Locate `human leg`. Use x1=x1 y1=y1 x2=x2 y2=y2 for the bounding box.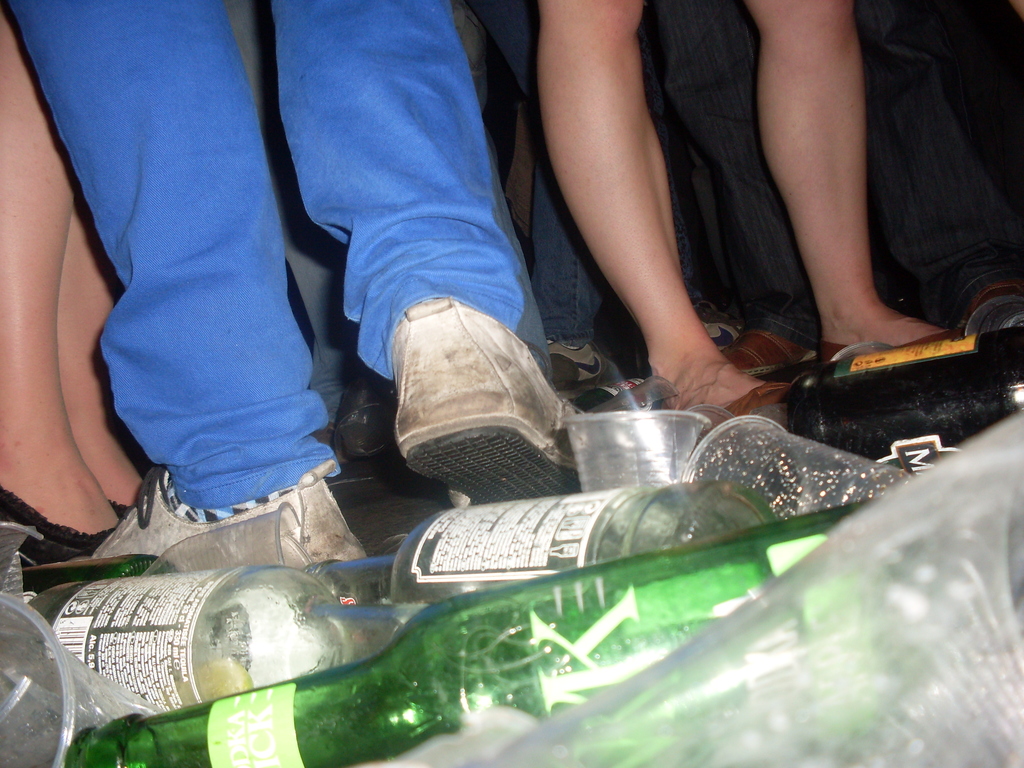
x1=0 y1=8 x2=118 y2=575.
